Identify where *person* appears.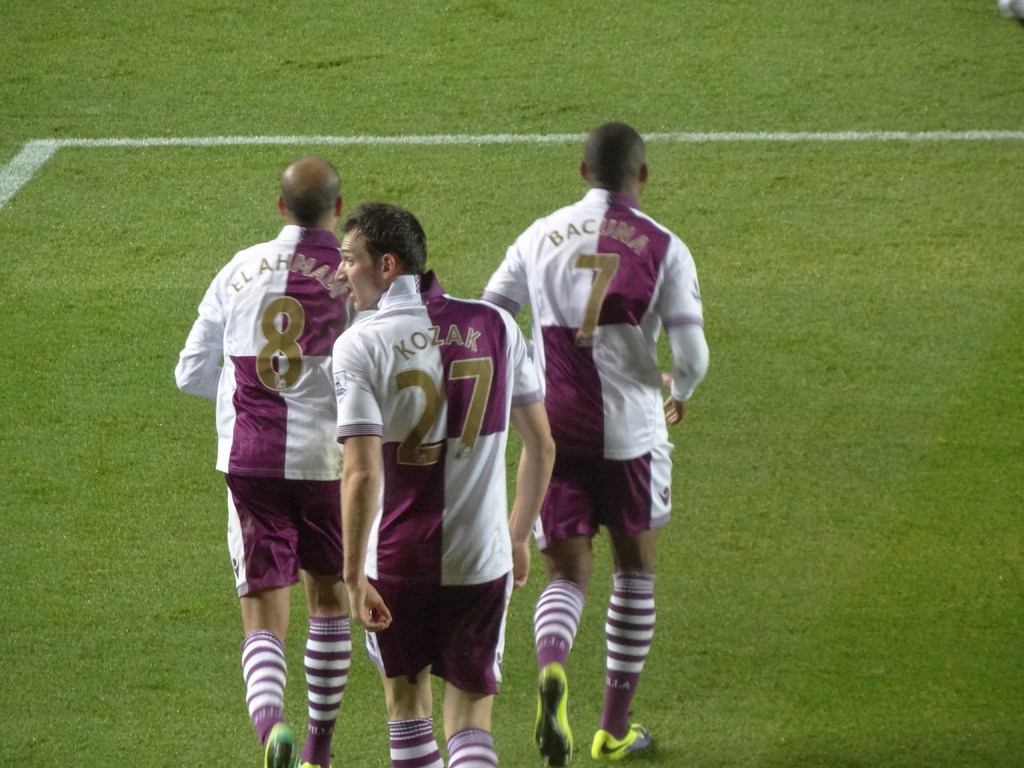
Appears at x1=326, y1=193, x2=561, y2=767.
